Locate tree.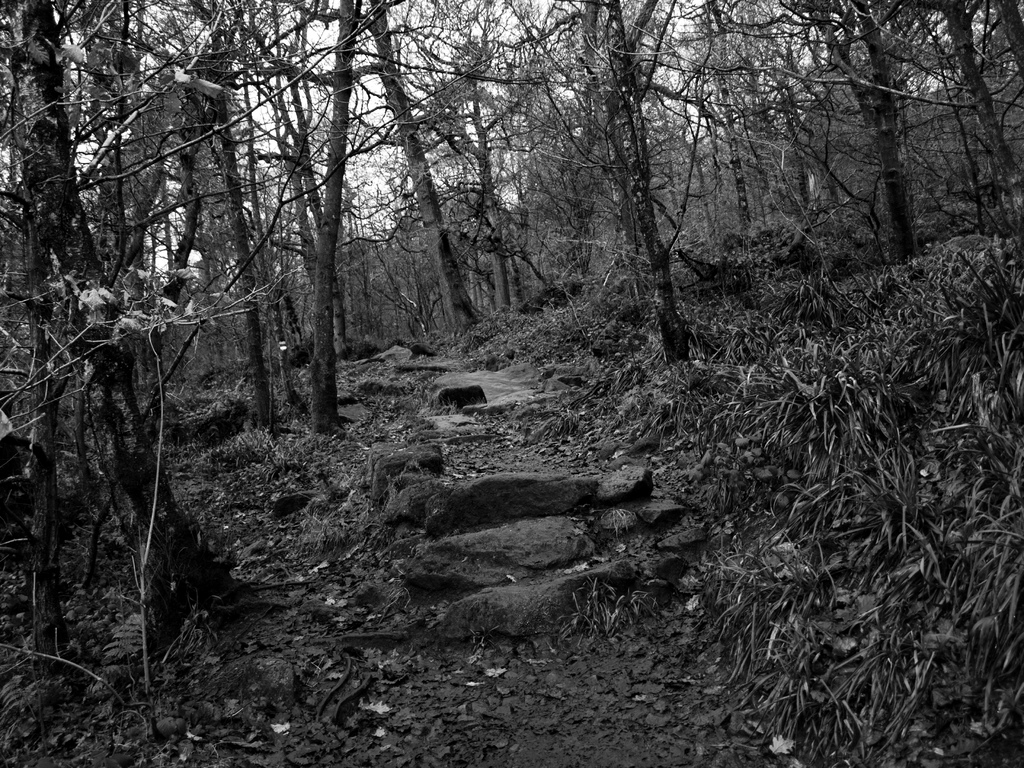
Bounding box: BBox(0, 0, 1023, 676).
